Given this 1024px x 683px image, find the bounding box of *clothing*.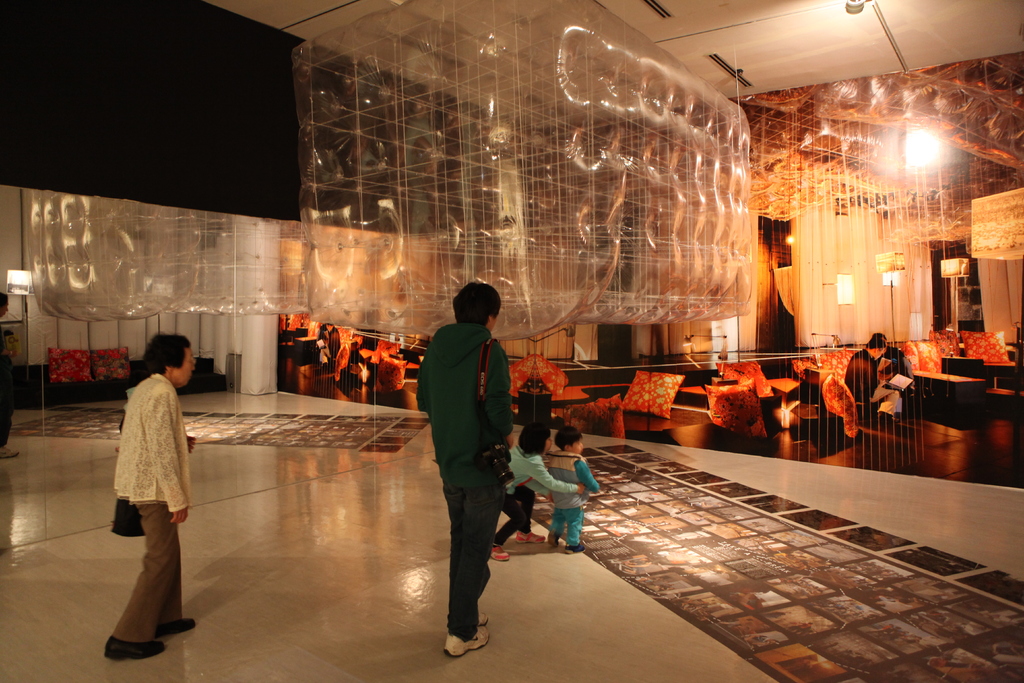
<bbox>414, 276, 522, 629</bbox>.
